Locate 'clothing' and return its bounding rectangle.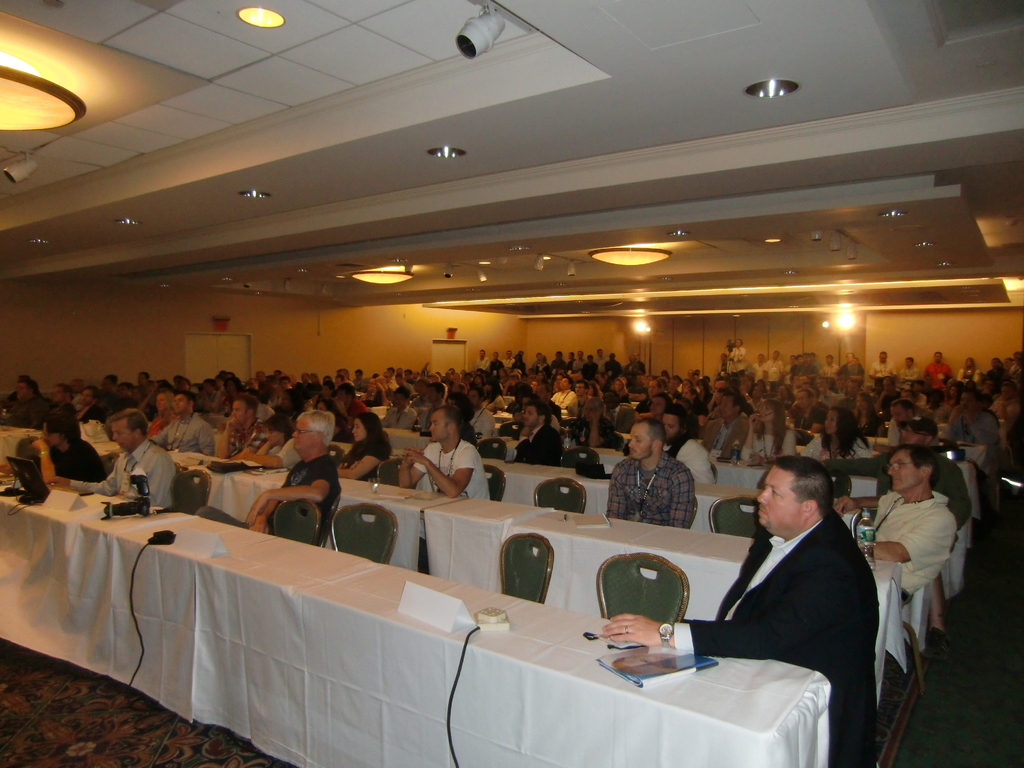
(330, 394, 361, 431).
